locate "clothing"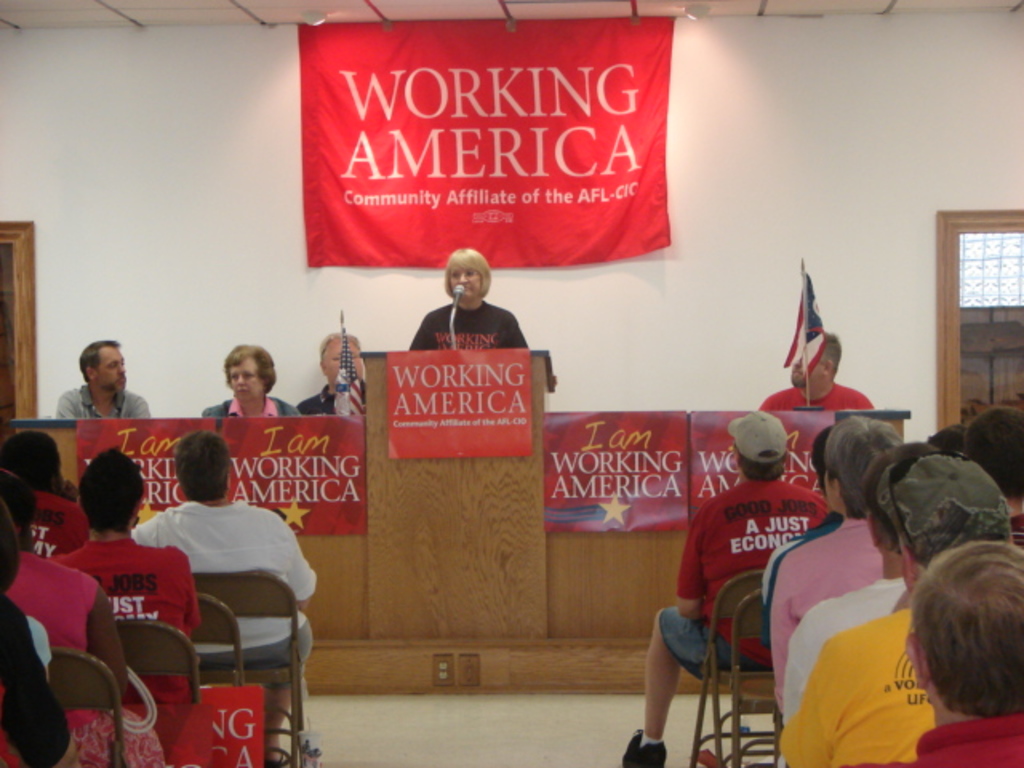
(x1=203, y1=395, x2=315, y2=418)
